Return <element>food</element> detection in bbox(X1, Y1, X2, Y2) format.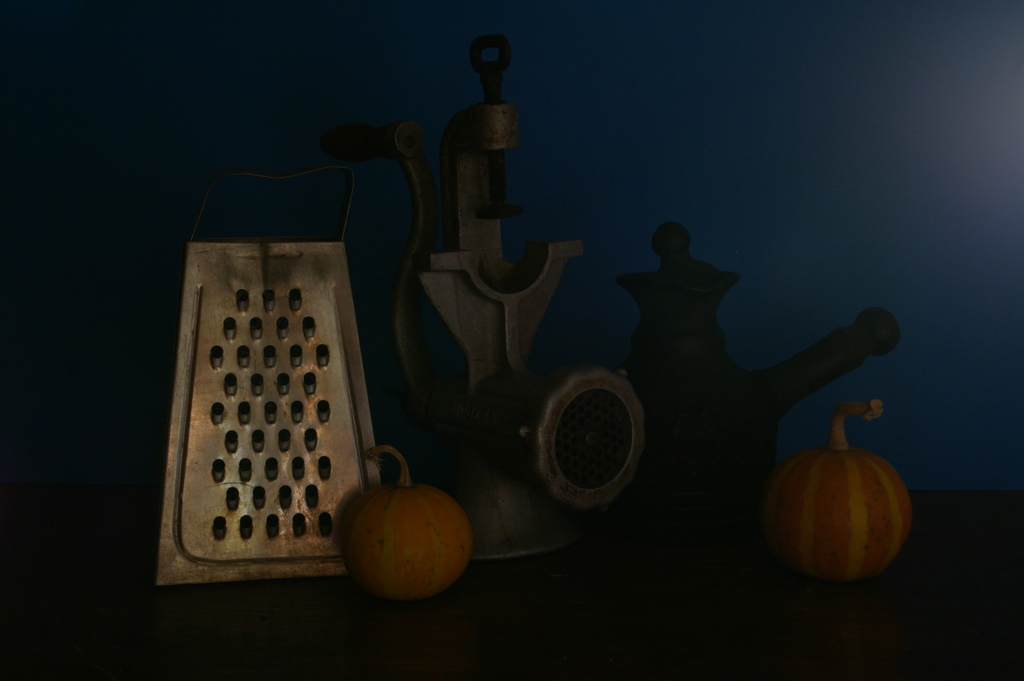
bbox(763, 398, 913, 584).
